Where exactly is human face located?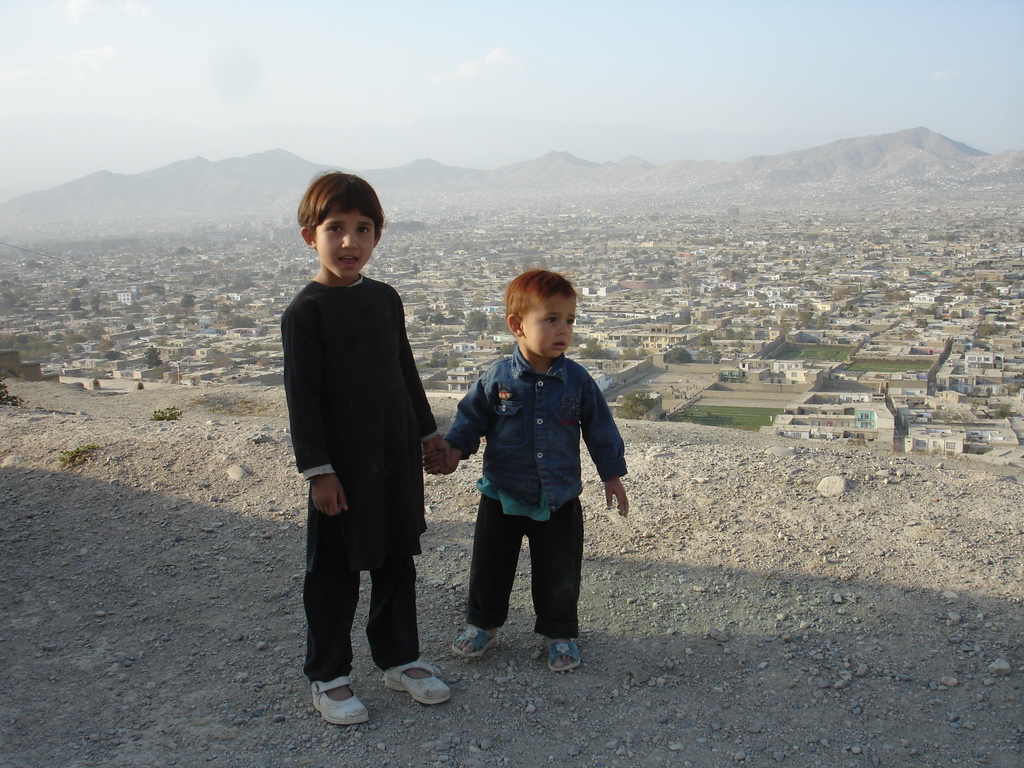
Its bounding box is (520,291,578,359).
